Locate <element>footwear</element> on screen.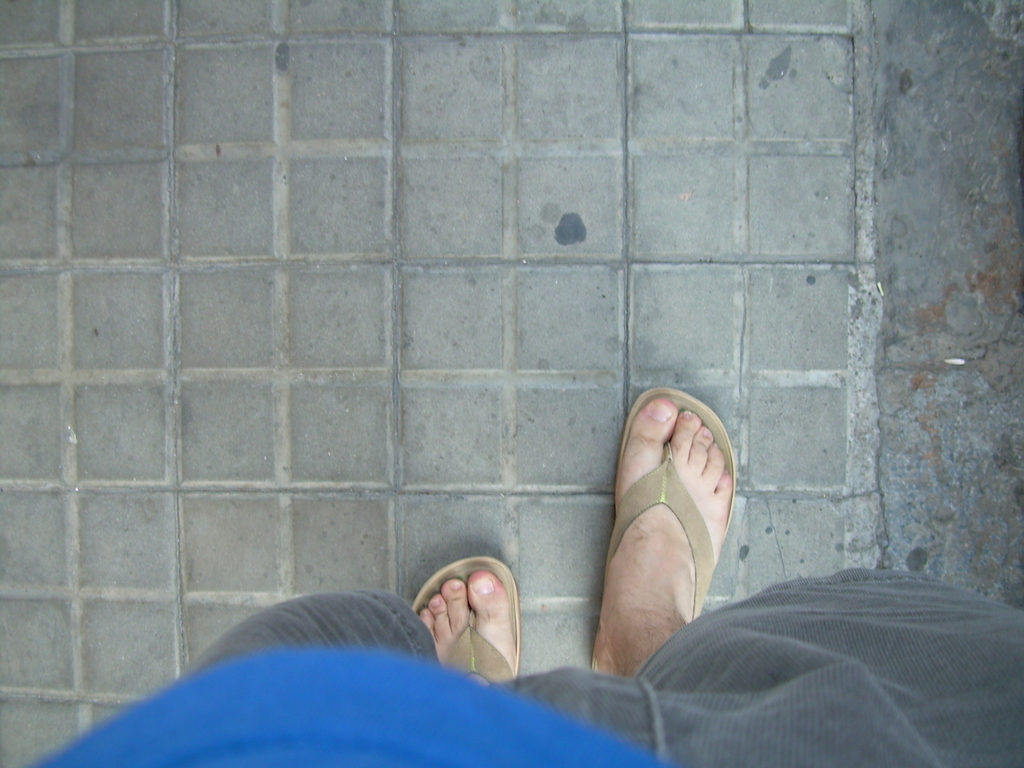
On screen at pyautogui.locateOnScreen(579, 393, 751, 676).
